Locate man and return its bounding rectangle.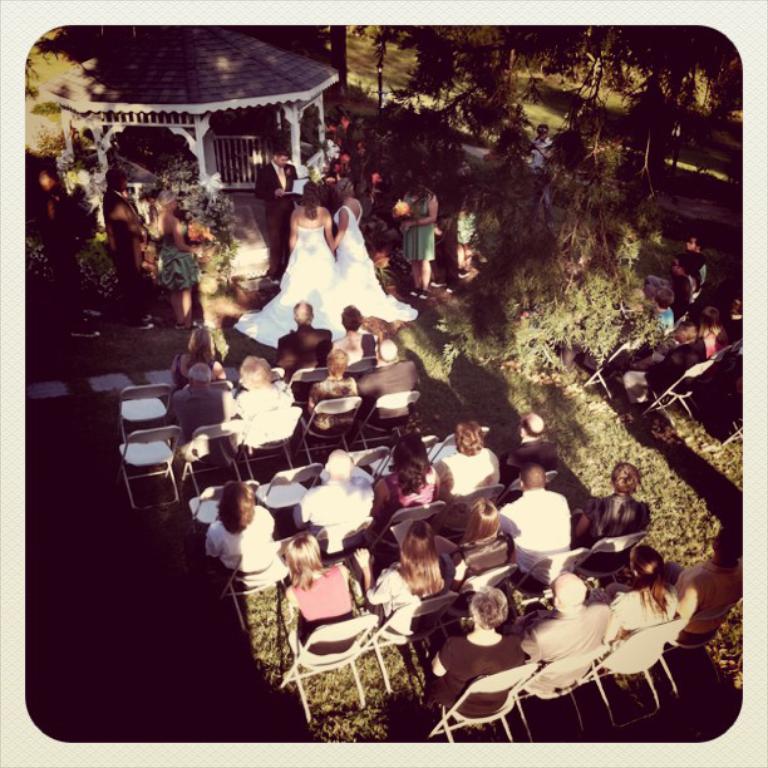
l=525, t=118, r=555, b=169.
